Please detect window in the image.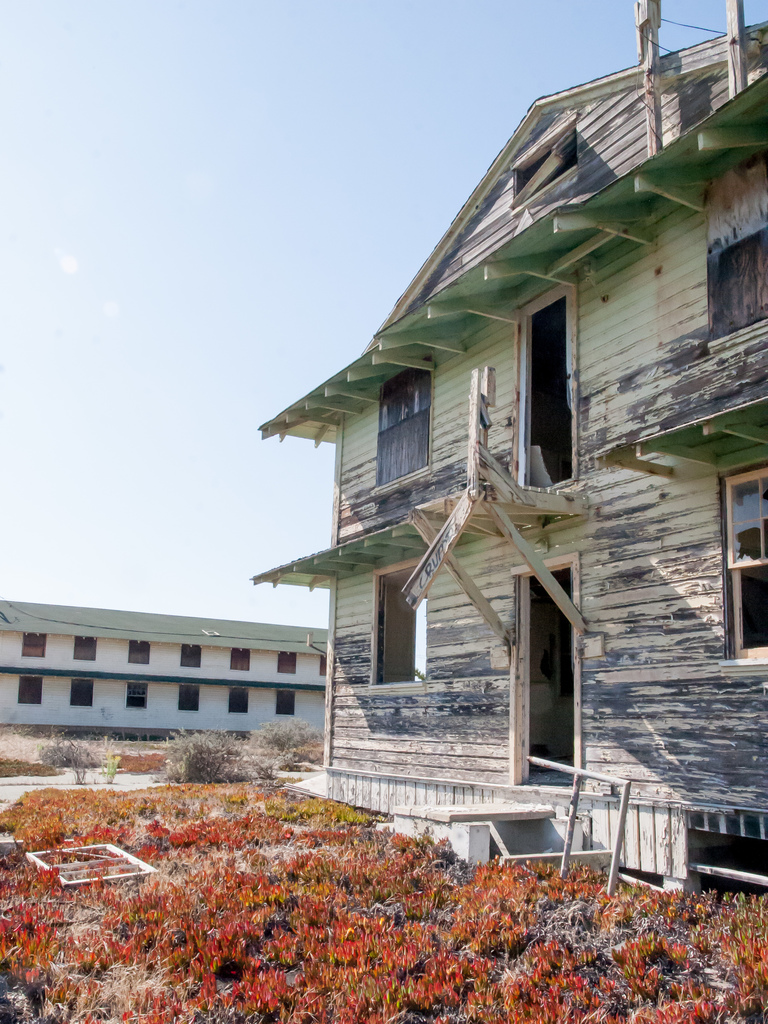
{"x1": 377, "y1": 573, "x2": 433, "y2": 687}.
